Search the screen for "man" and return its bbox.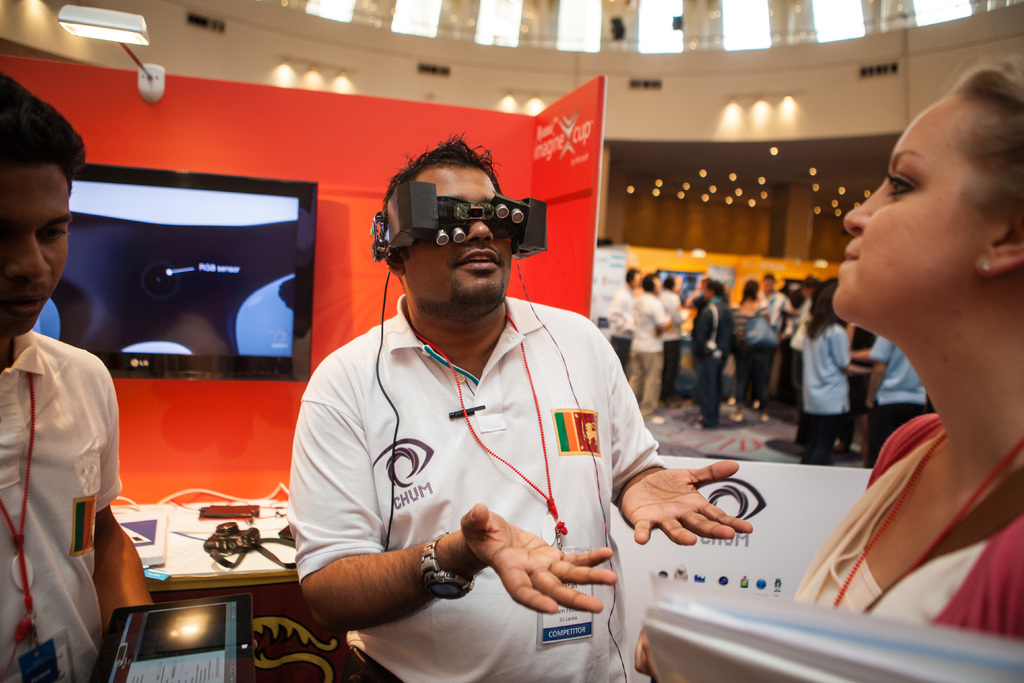
Found: 281,137,755,682.
